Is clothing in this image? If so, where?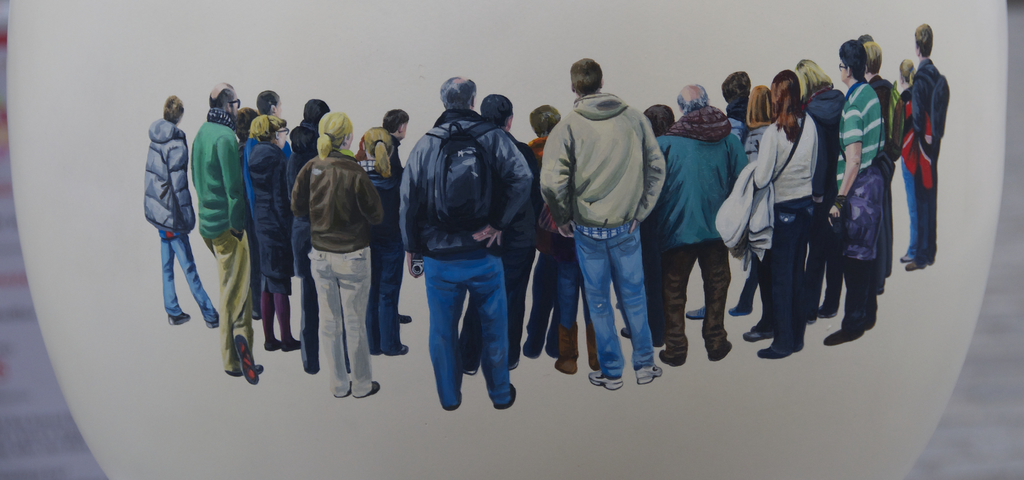
Yes, at BBox(322, 158, 378, 395).
